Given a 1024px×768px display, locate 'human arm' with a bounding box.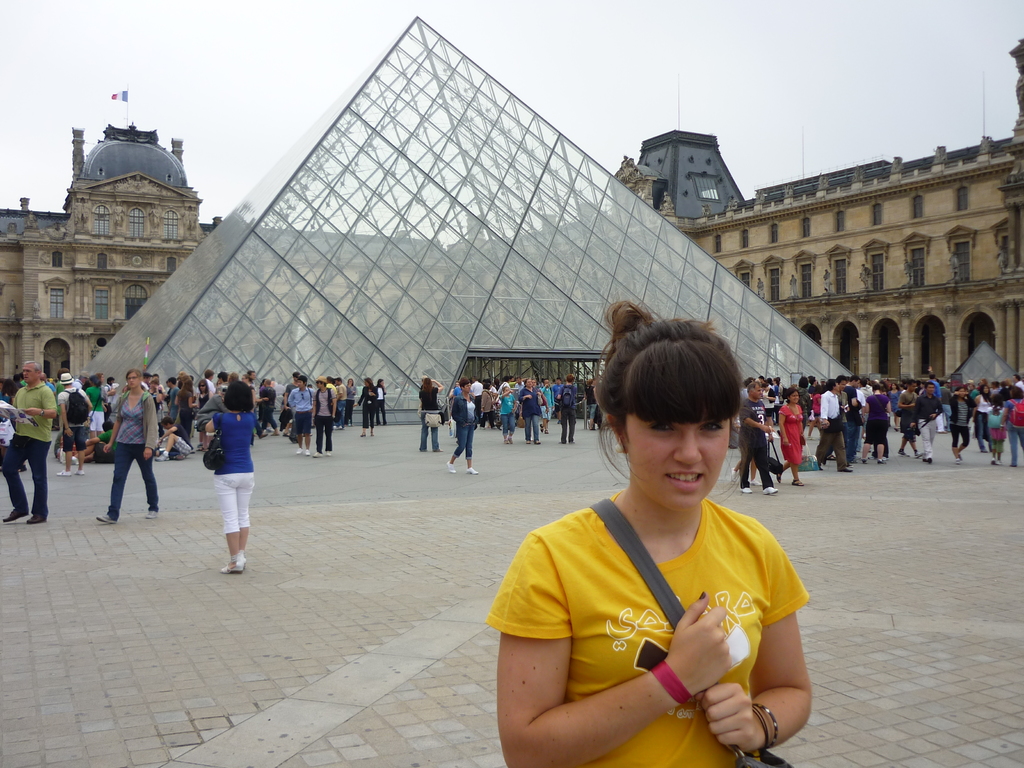
Located: BBox(141, 395, 164, 462).
